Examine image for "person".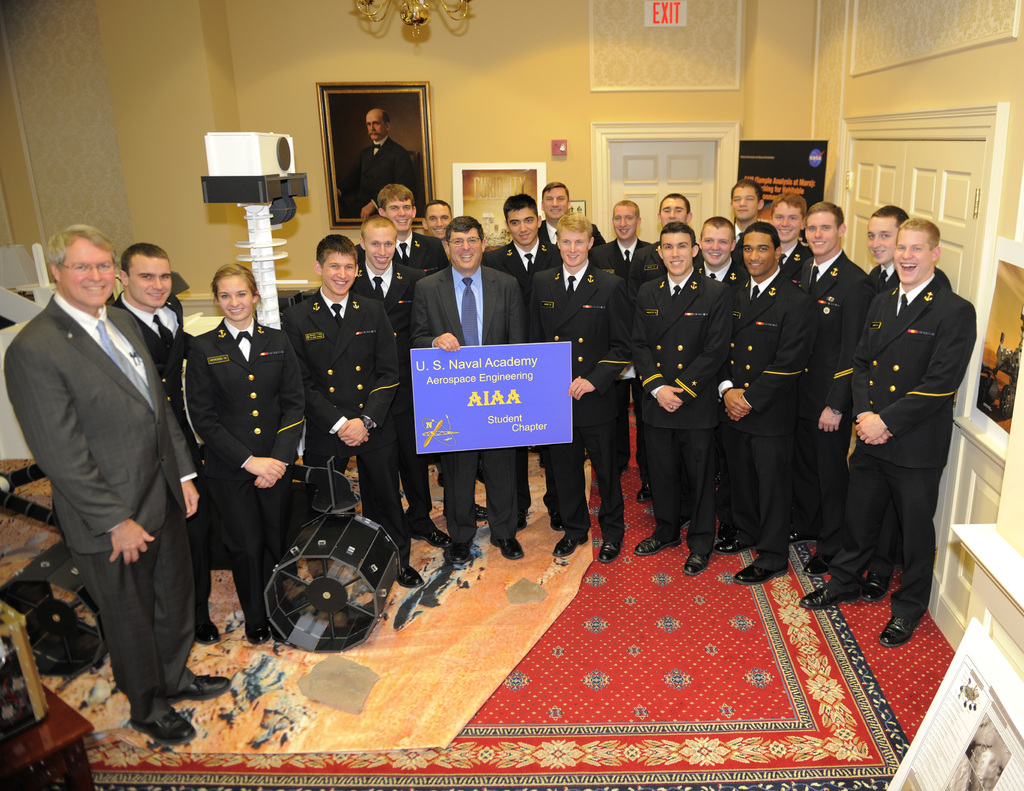
Examination result: bbox(837, 211, 975, 659).
